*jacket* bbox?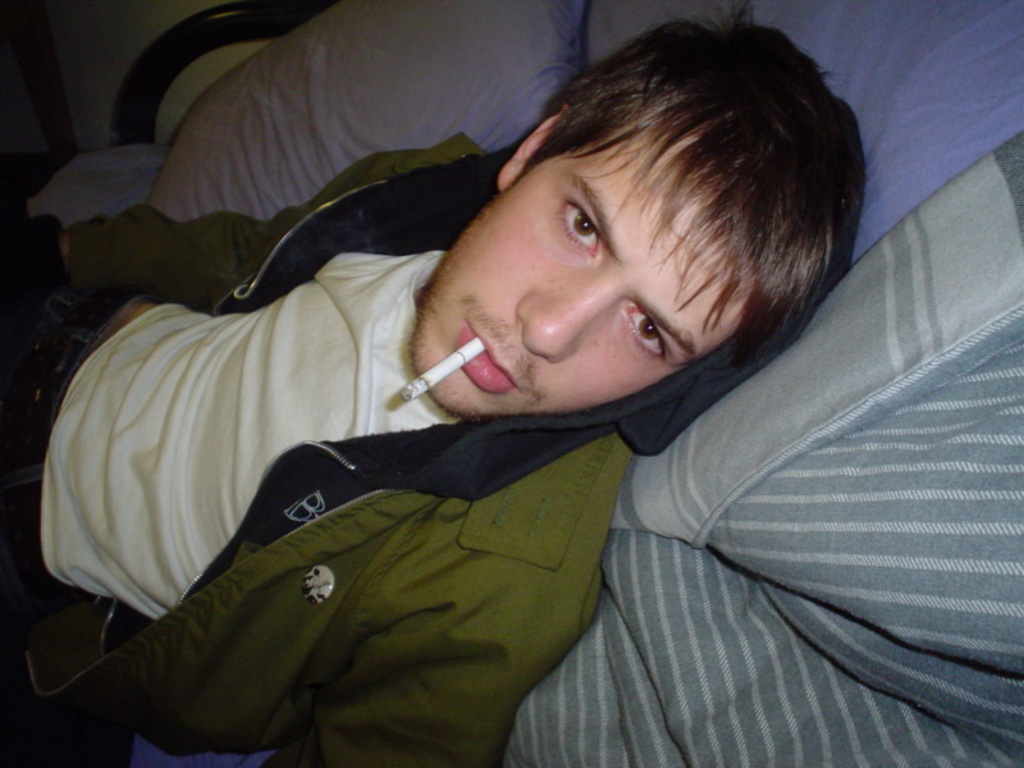
(x1=0, y1=132, x2=718, y2=767)
